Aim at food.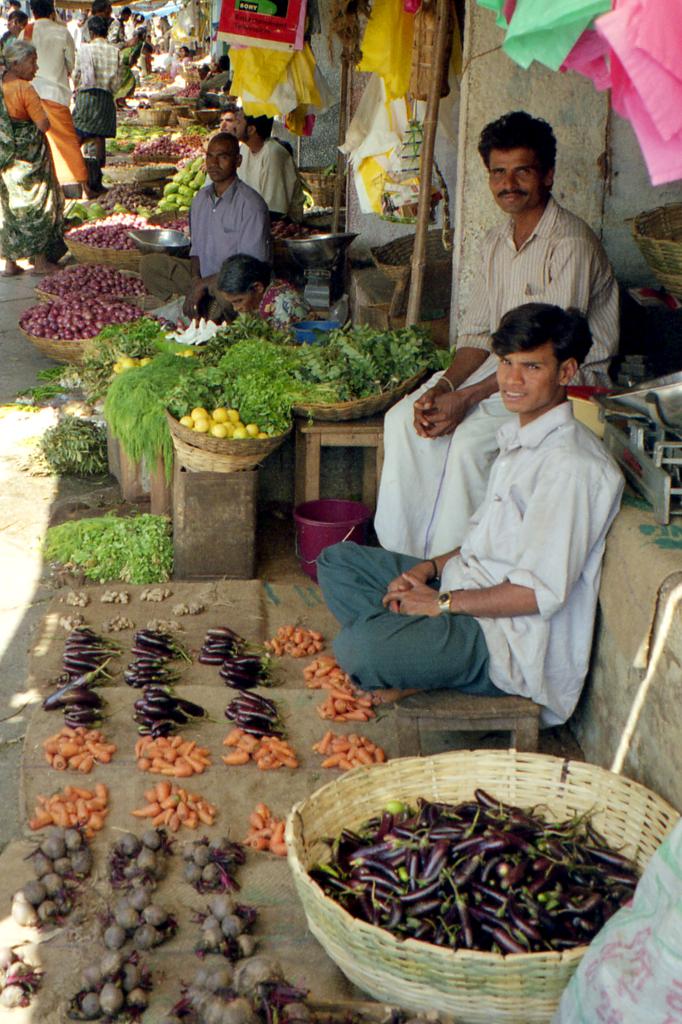
Aimed at {"left": 106, "top": 827, "right": 167, "bottom": 890}.
